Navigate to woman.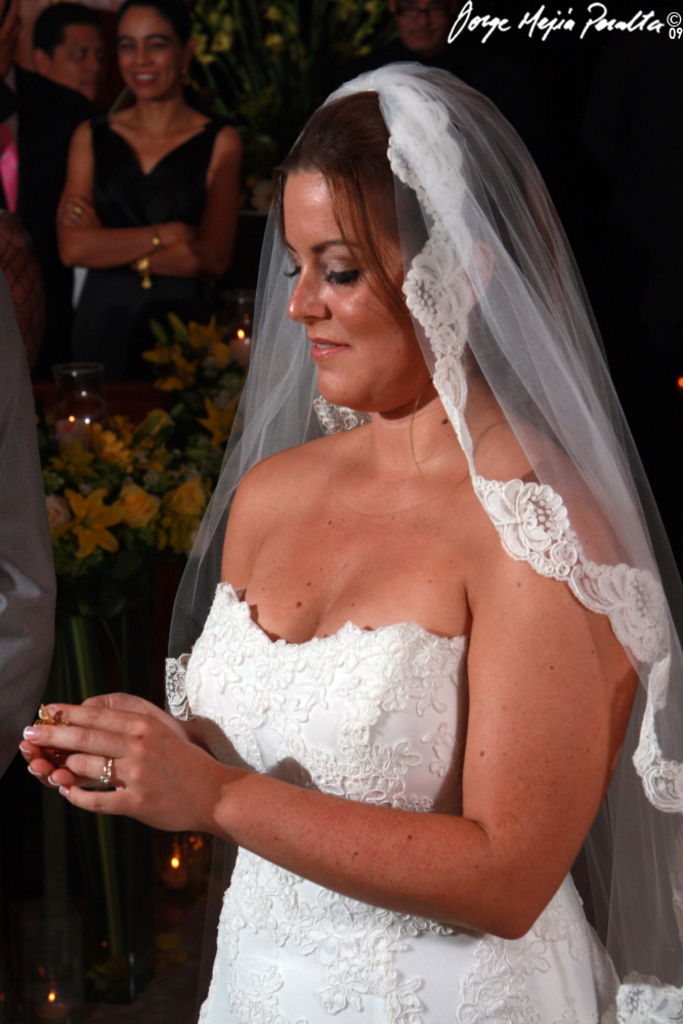
Navigation target: BBox(50, 0, 252, 435).
